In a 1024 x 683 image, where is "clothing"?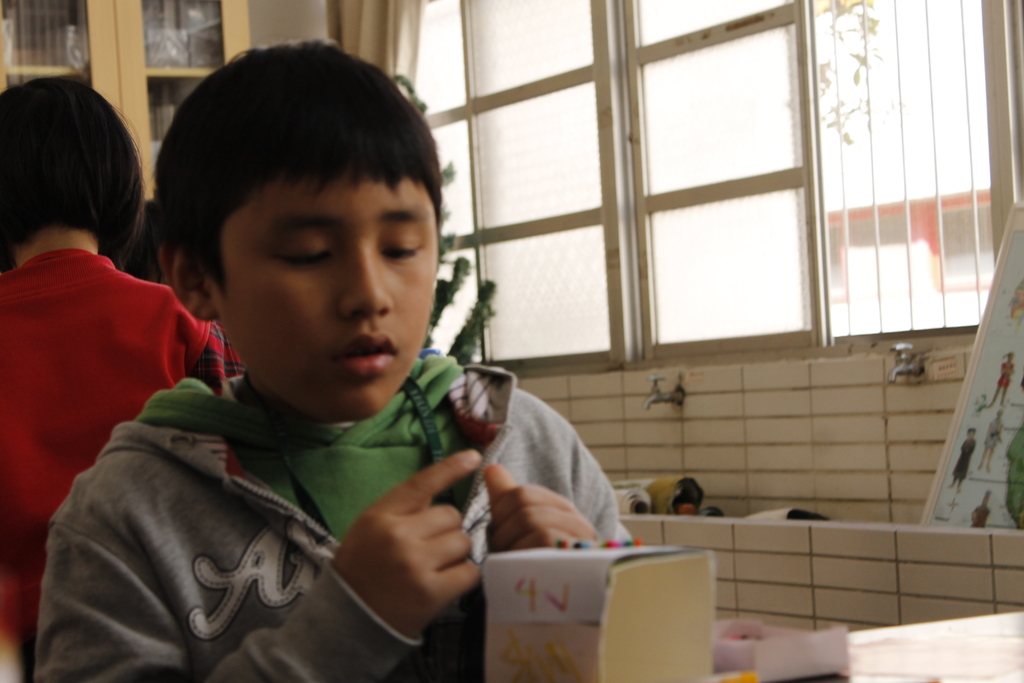
bbox(0, 250, 244, 682).
